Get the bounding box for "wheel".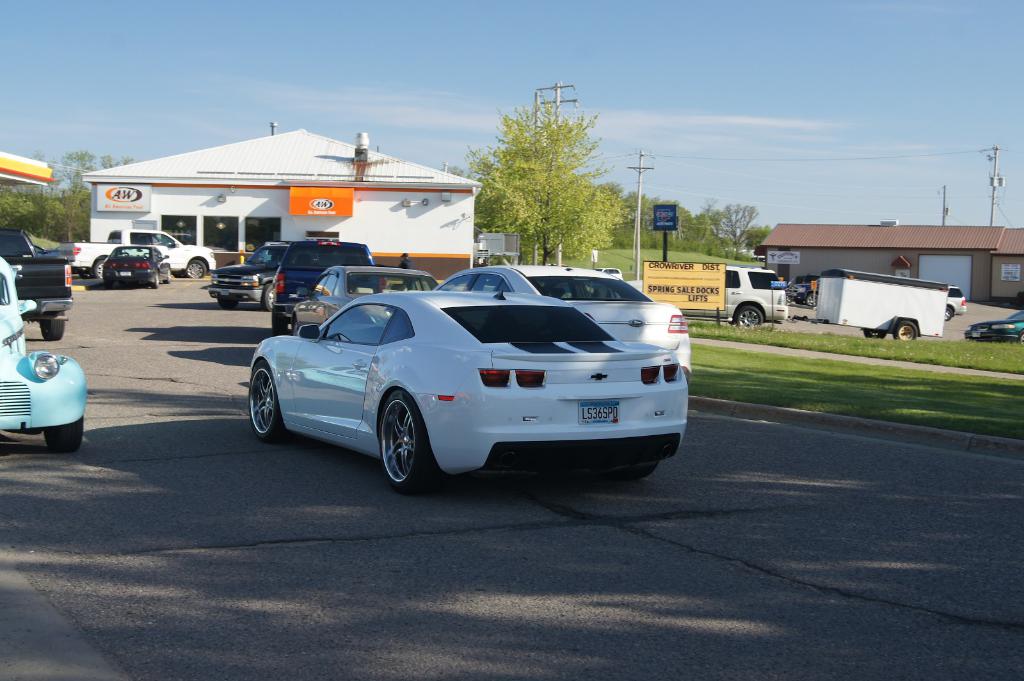
{"x1": 173, "y1": 271, "x2": 184, "y2": 278}.
